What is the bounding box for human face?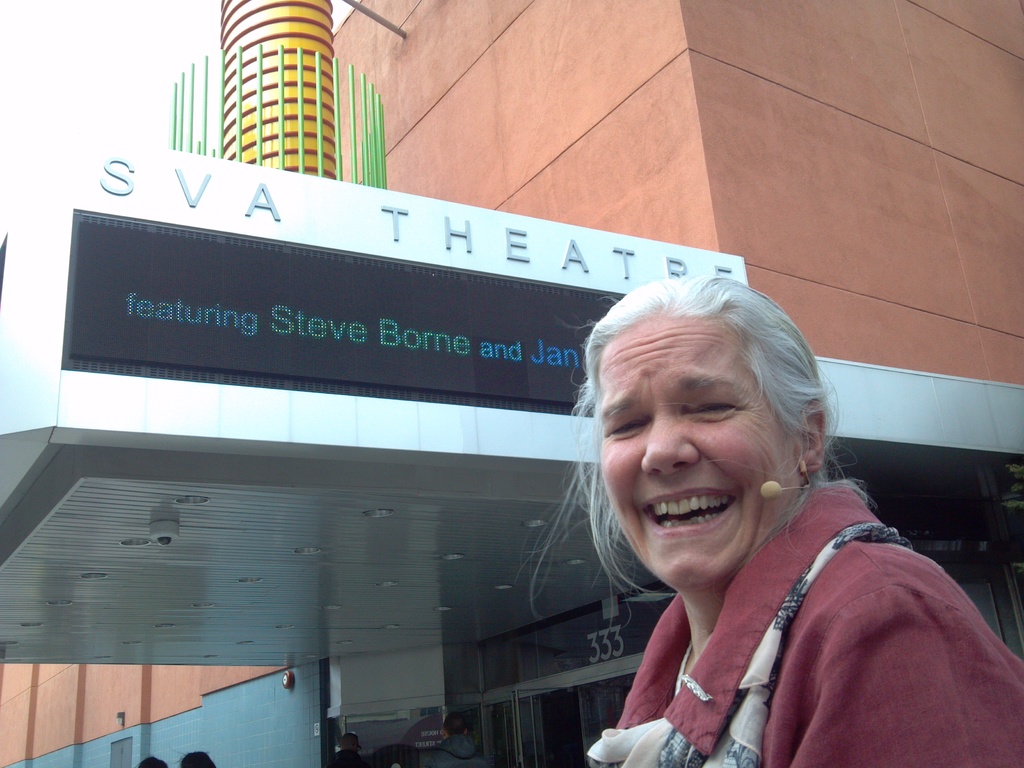
(x1=598, y1=314, x2=803, y2=590).
